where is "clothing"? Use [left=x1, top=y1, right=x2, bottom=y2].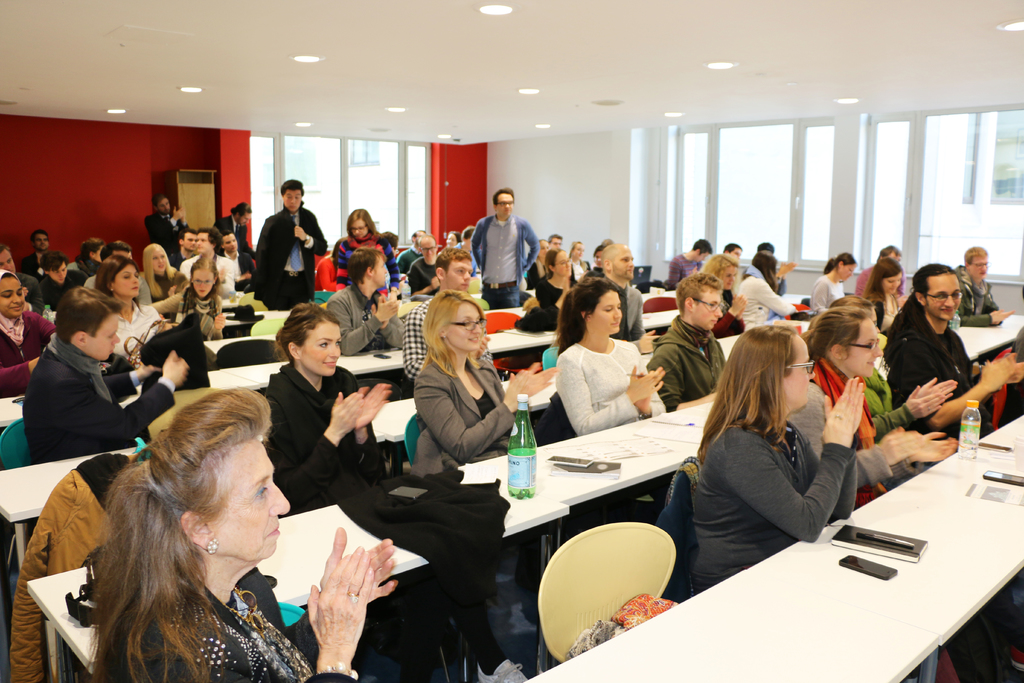
[left=605, top=277, right=653, bottom=334].
